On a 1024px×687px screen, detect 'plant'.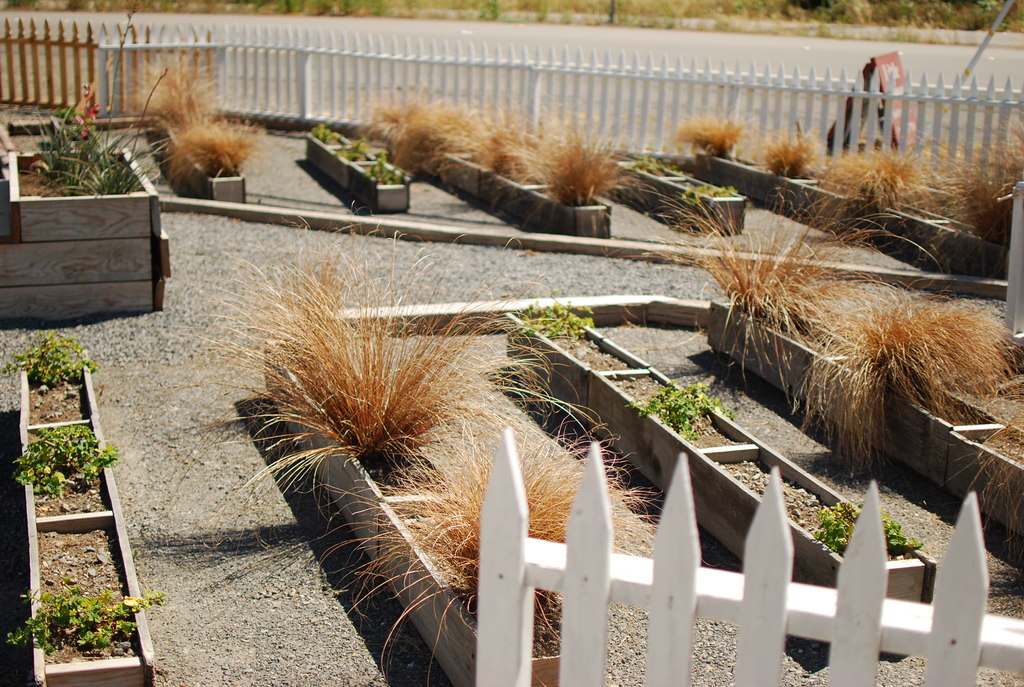
669, 107, 762, 162.
